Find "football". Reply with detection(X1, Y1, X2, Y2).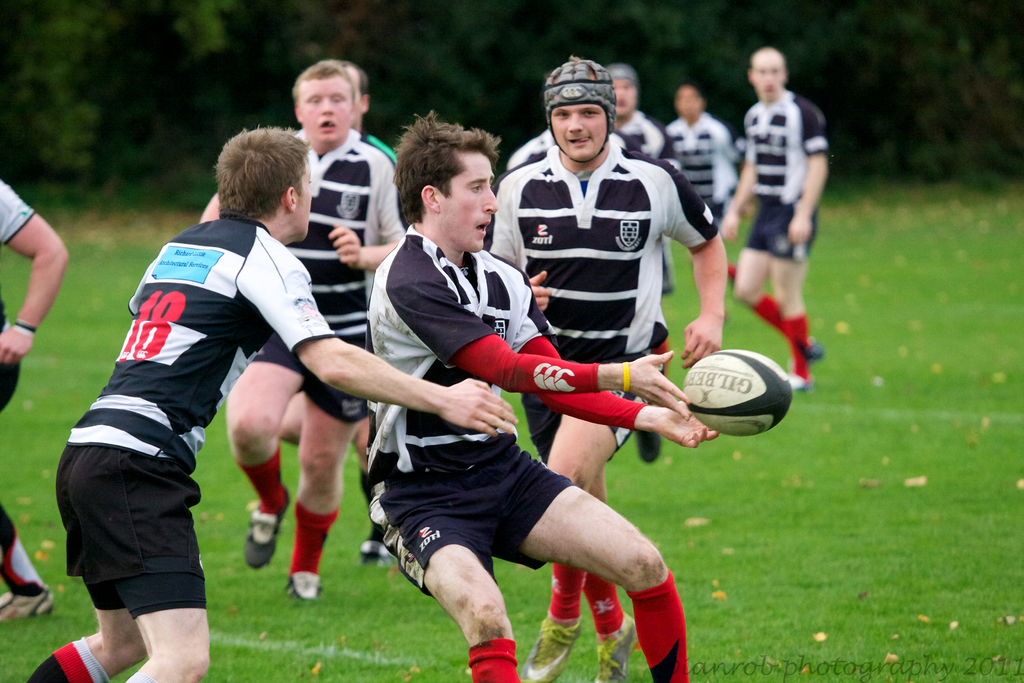
detection(680, 347, 796, 439).
